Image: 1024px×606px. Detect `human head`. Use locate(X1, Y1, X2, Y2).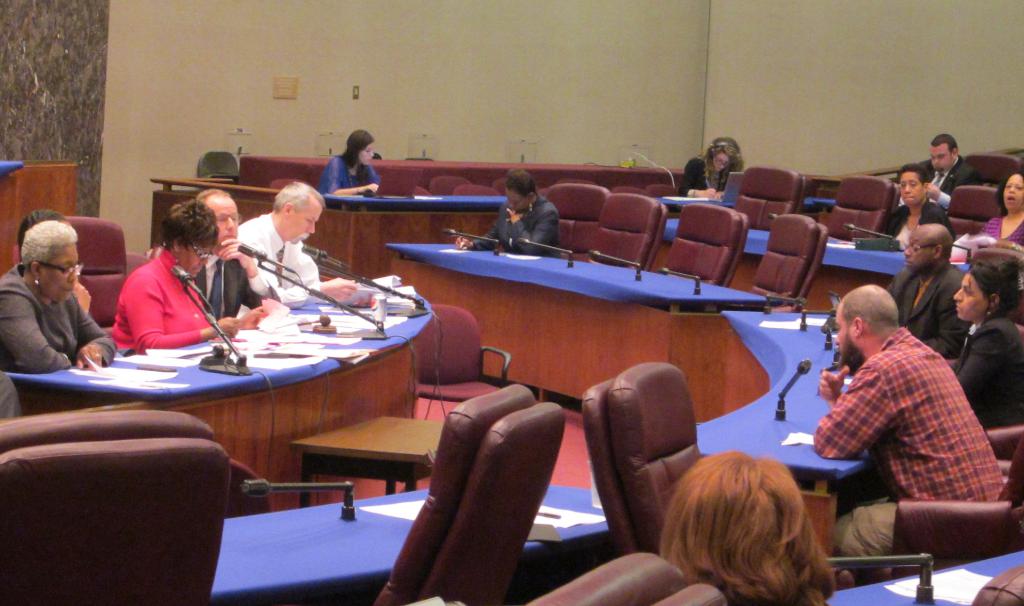
locate(707, 137, 744, 176).
